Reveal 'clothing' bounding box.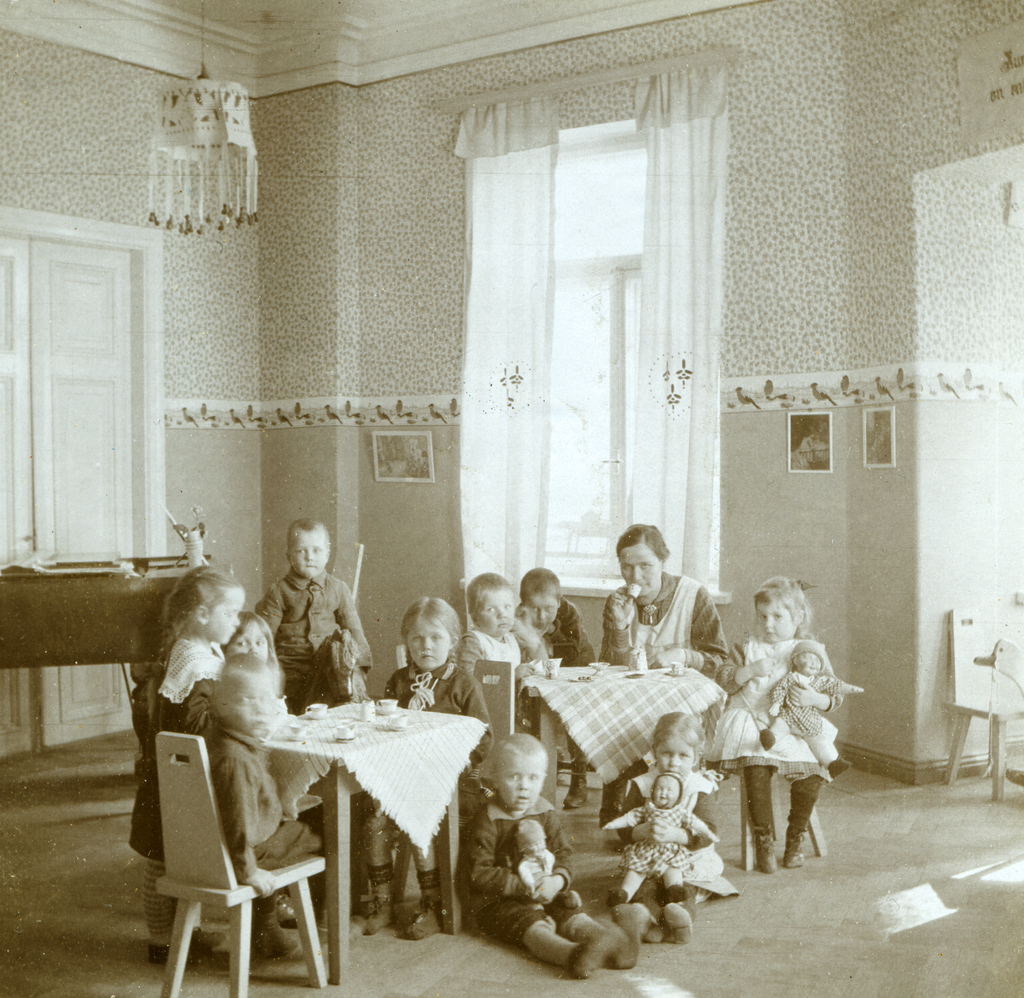
Revealed: bbox(596, 573, 728, 688).
